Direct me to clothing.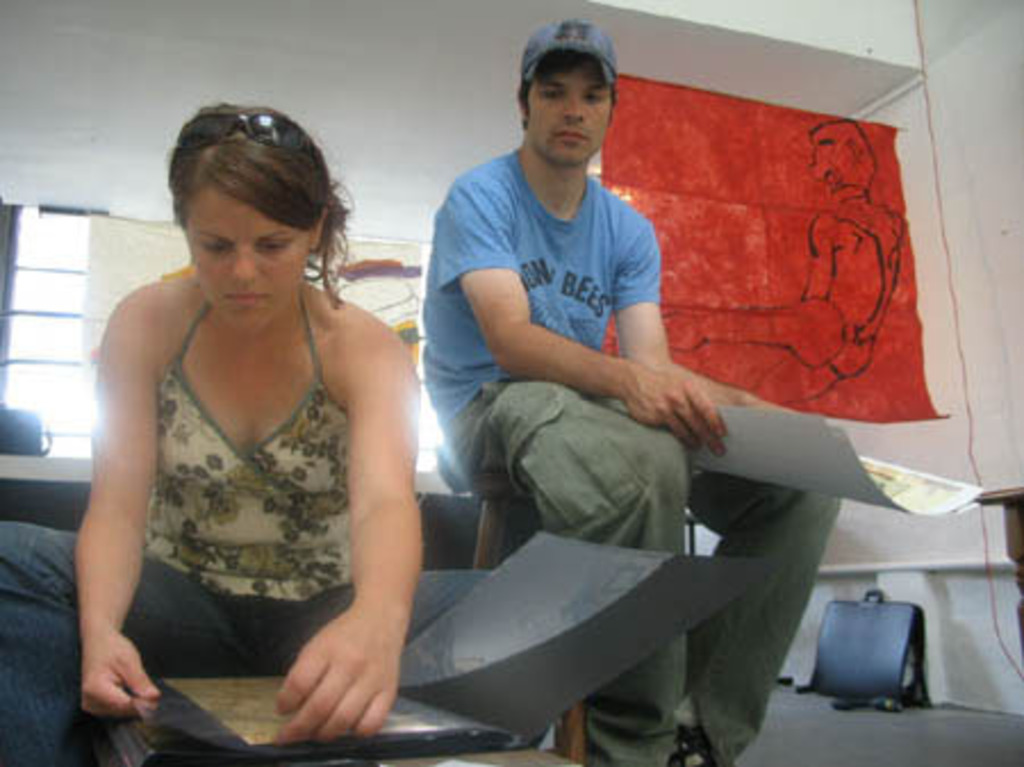
Direction: 416, 148, 849, 765.
